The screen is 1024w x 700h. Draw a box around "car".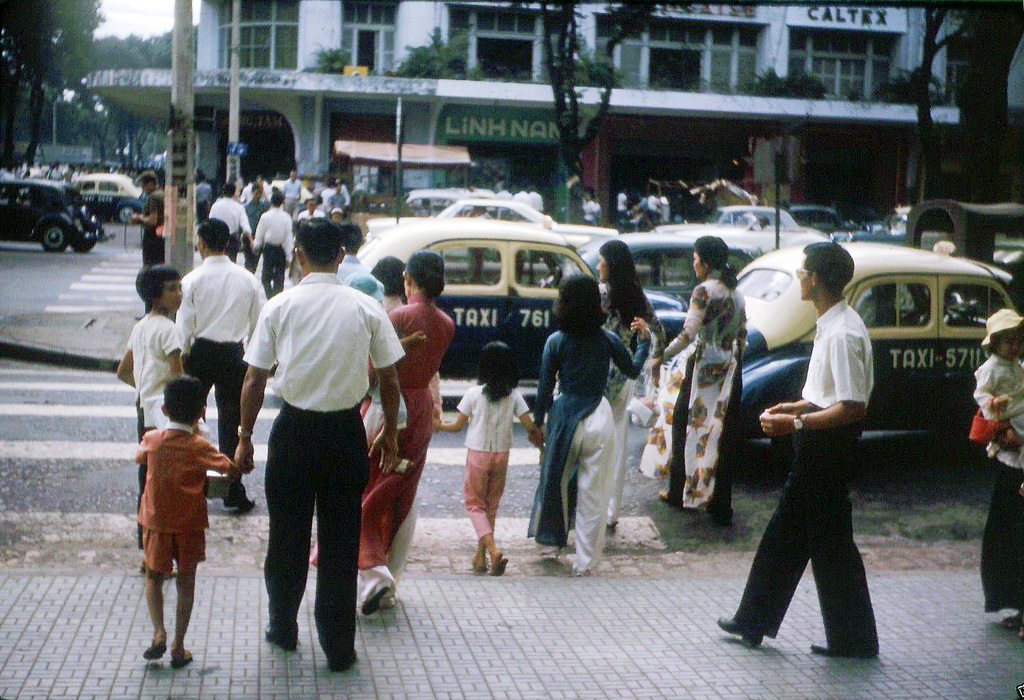
l=3, t=152, r=134, b=254.
